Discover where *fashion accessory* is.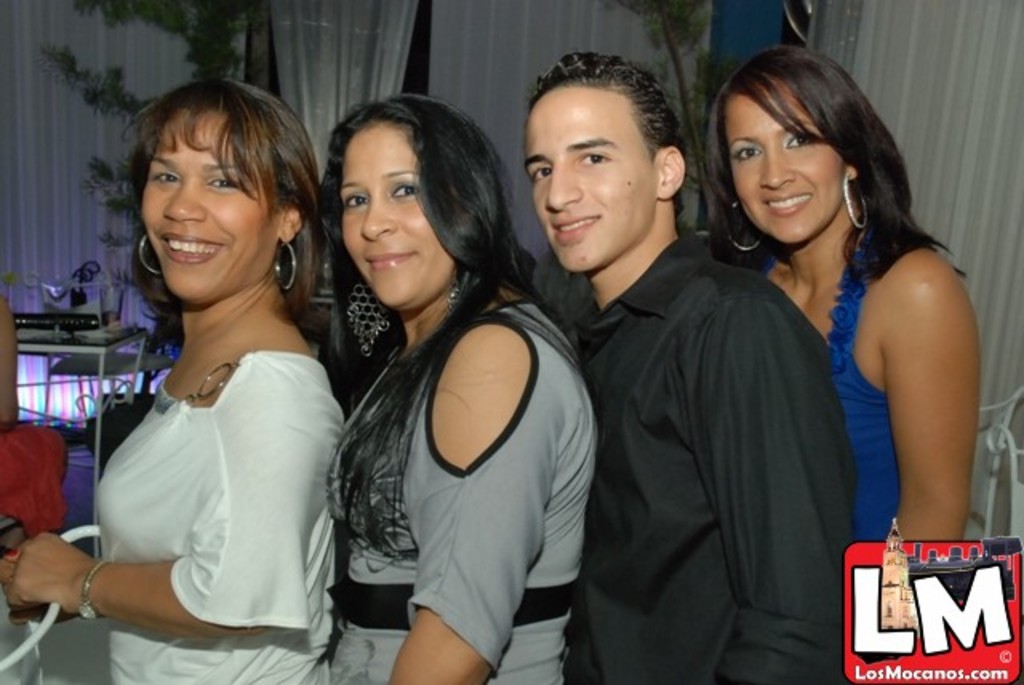
Discovered at x1=298, y1=296, x2=598, y2=683.
